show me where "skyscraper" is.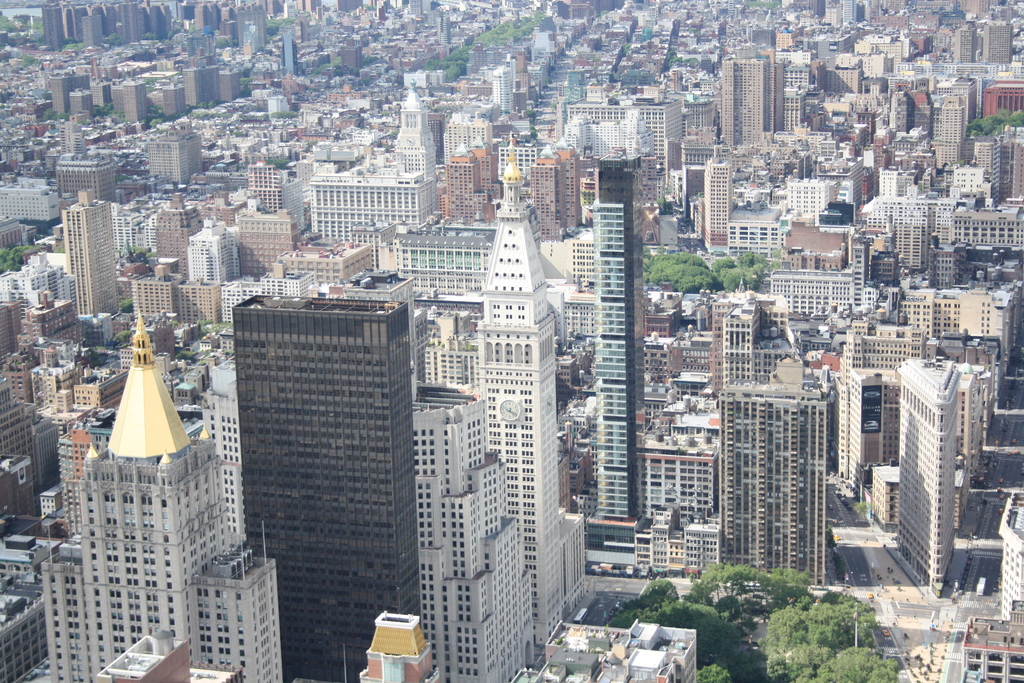
"skyscraper" is at {"x1": 591, "y1": 165, "x2": 641, "y2": 519}.
